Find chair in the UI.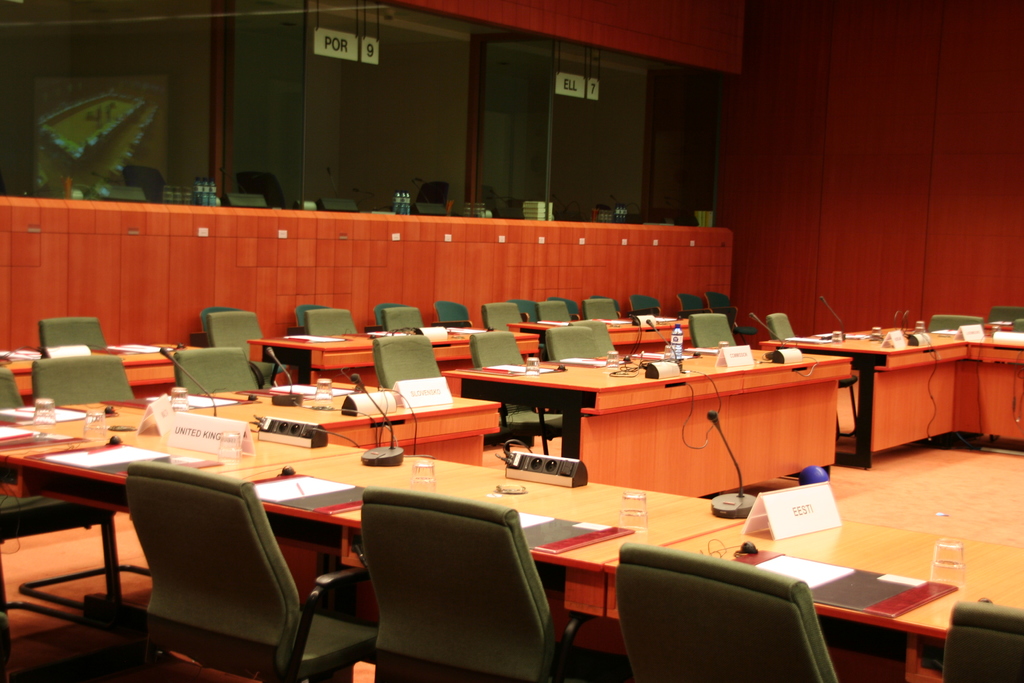
UI element at [left=385, top=300, right=426, bottom=331].
